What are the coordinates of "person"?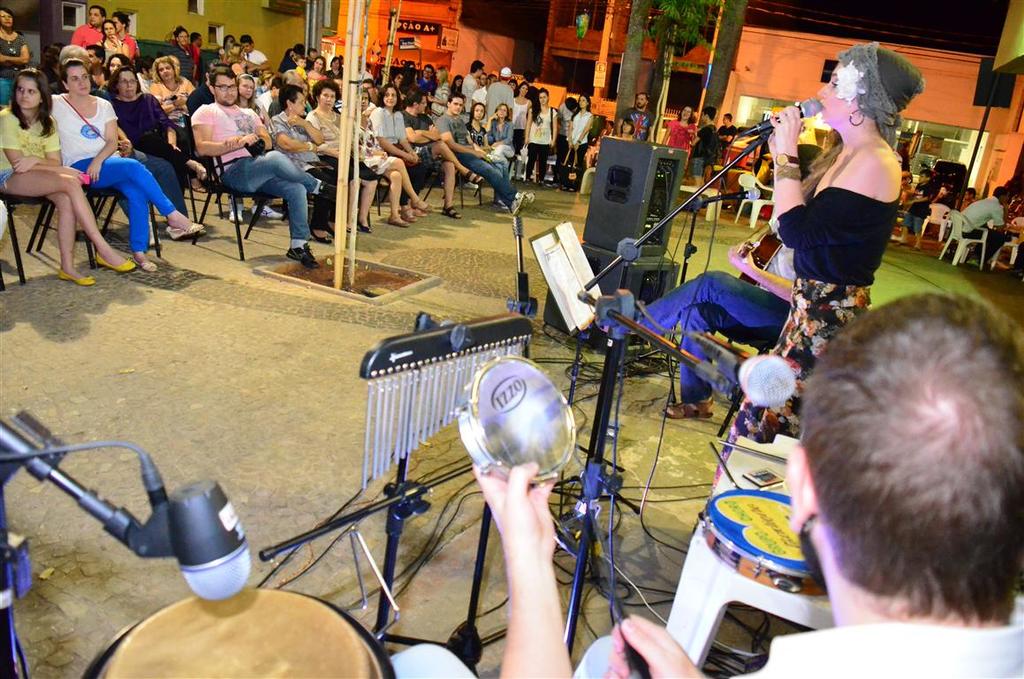
x1=395, y1=57, x2=419, y2=79.
